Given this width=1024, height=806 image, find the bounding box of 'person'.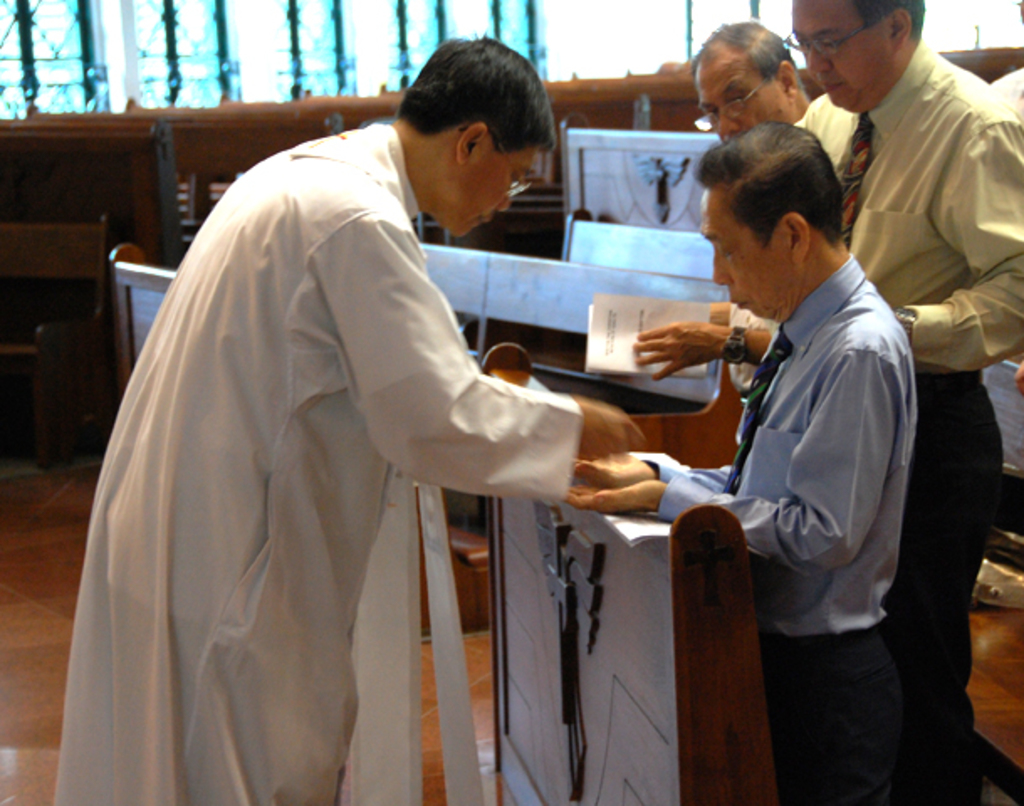
[564, 116, 910, 804].
